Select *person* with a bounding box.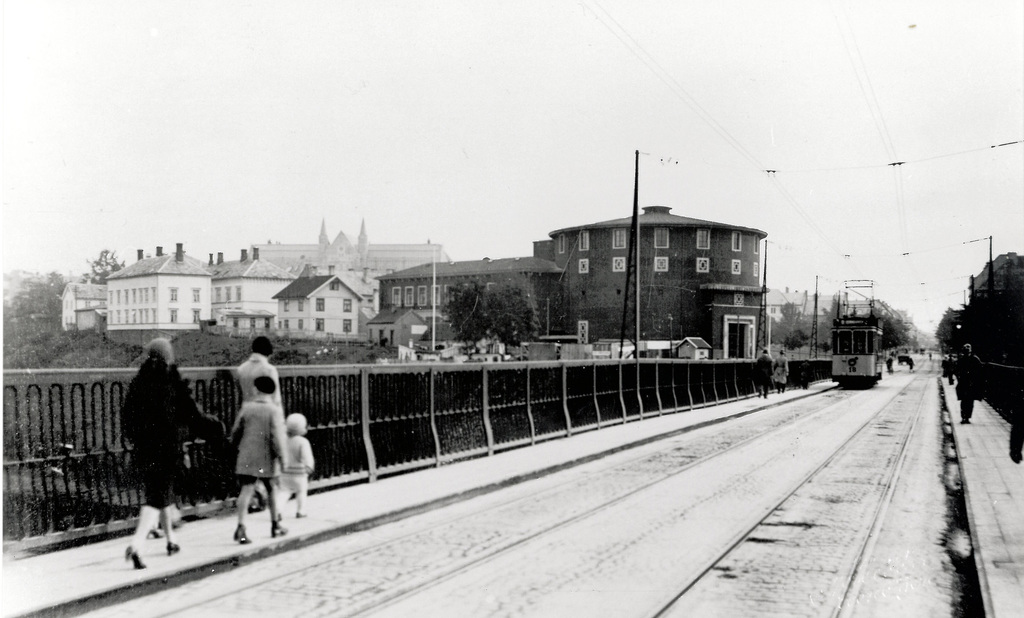
l=125, t=337, r=204, b=569.
